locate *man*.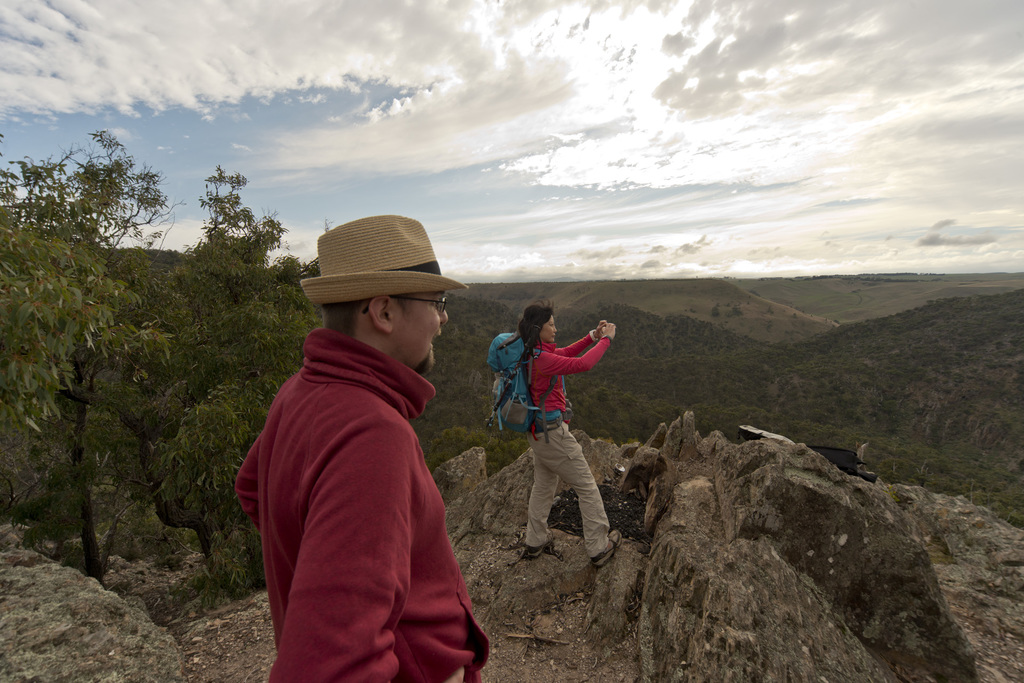
Bounding box: <box>239,225,494,682</box>.
